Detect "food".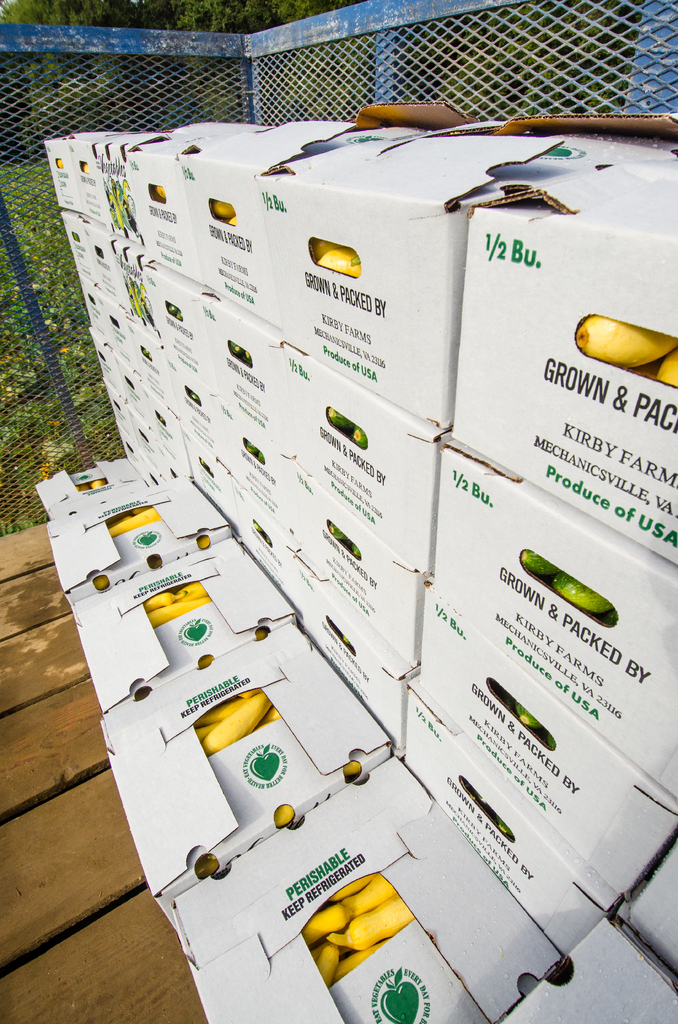
Detected at bbox=[252, 516, 263, 532].
